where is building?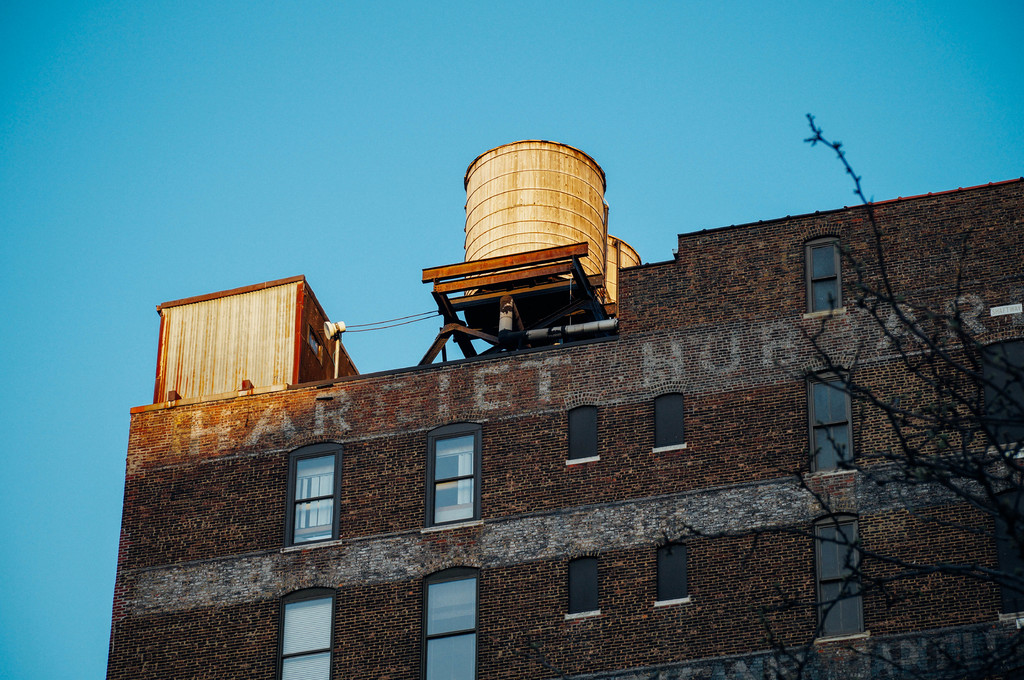
select_region(106, 138, 1023, 679).
